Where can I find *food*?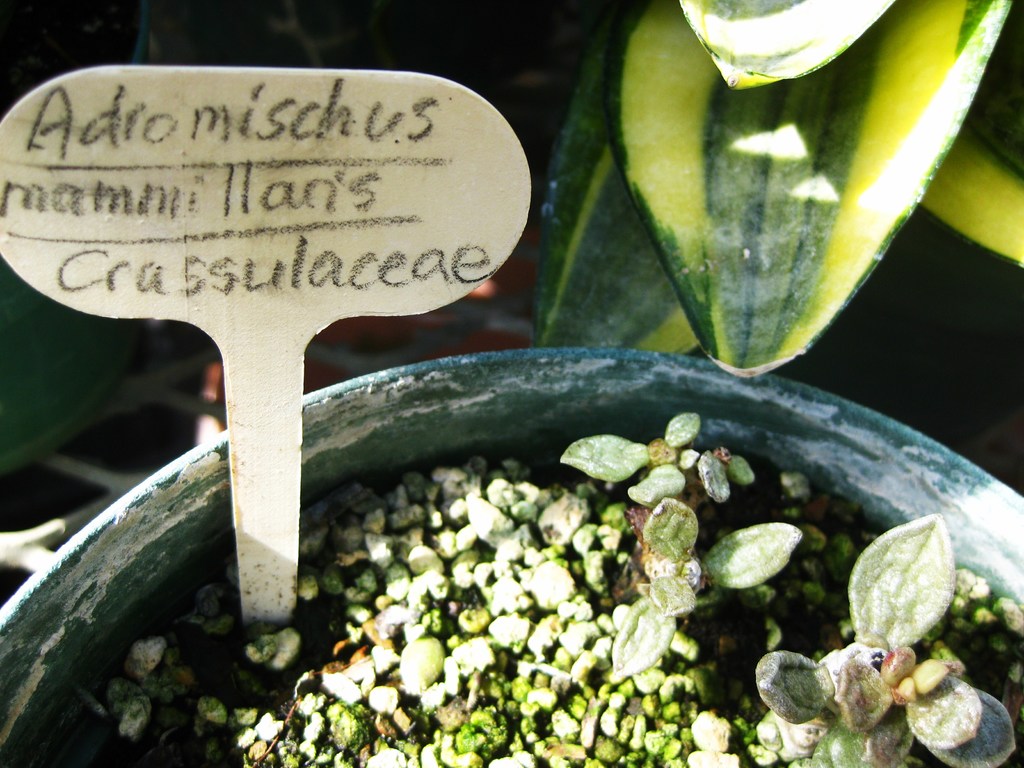
You can find it at region(105, 403, 1023, 767).
